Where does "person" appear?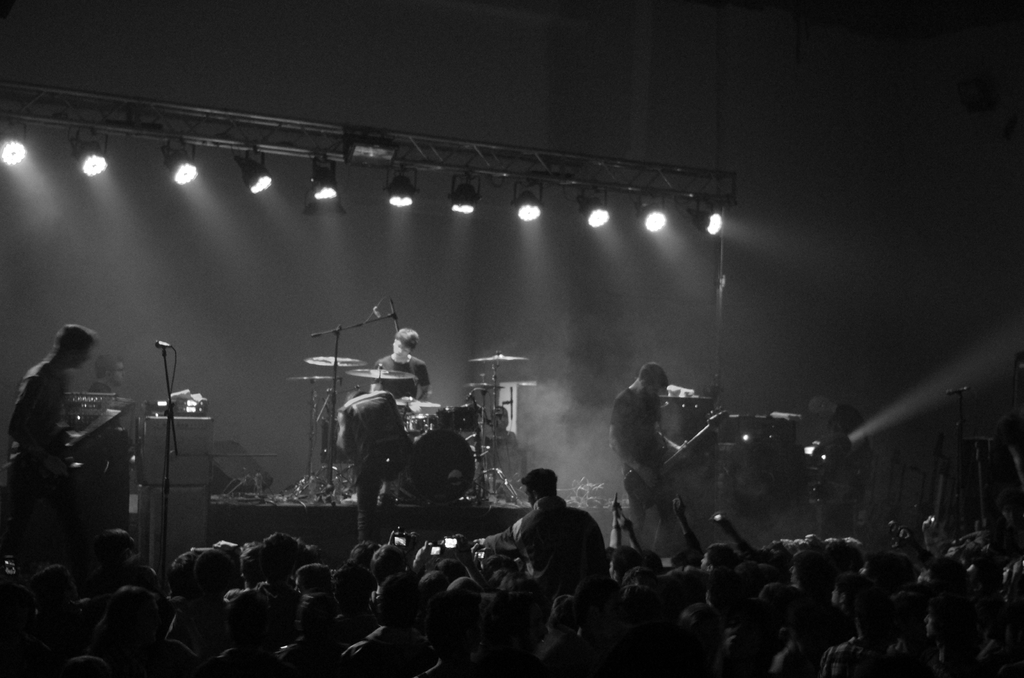
Appears at select_region(88, 351, 134, 529).
